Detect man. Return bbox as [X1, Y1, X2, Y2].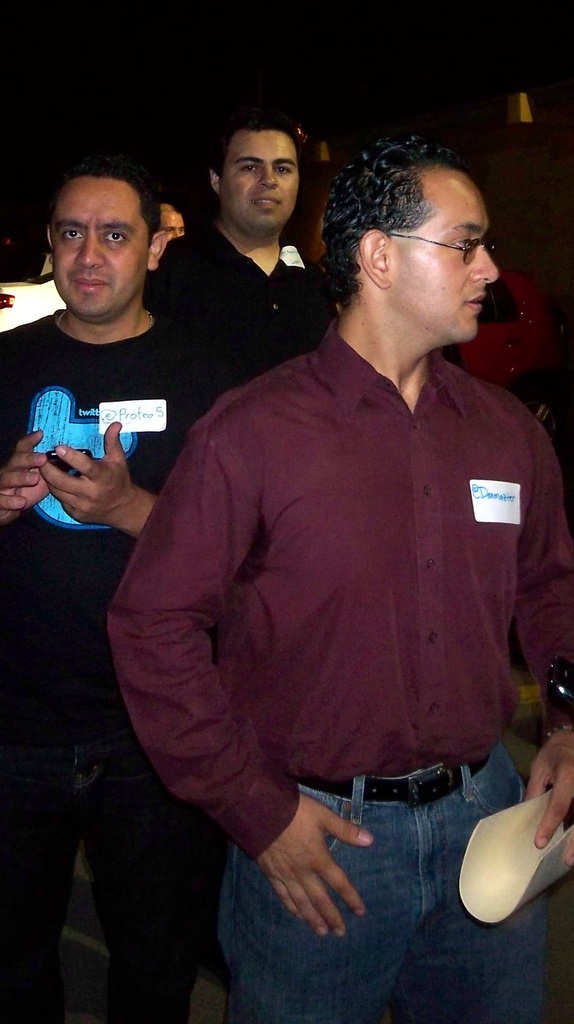
[166, 211, 187, 244].
